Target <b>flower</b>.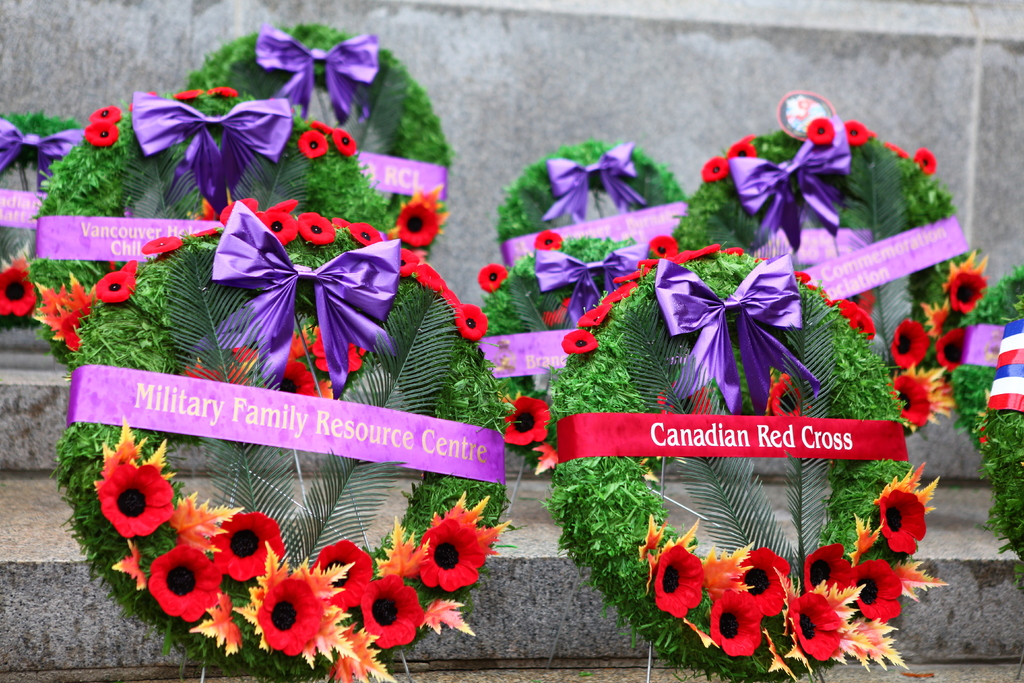
Target region: <box>299,126,326,156</box>.
